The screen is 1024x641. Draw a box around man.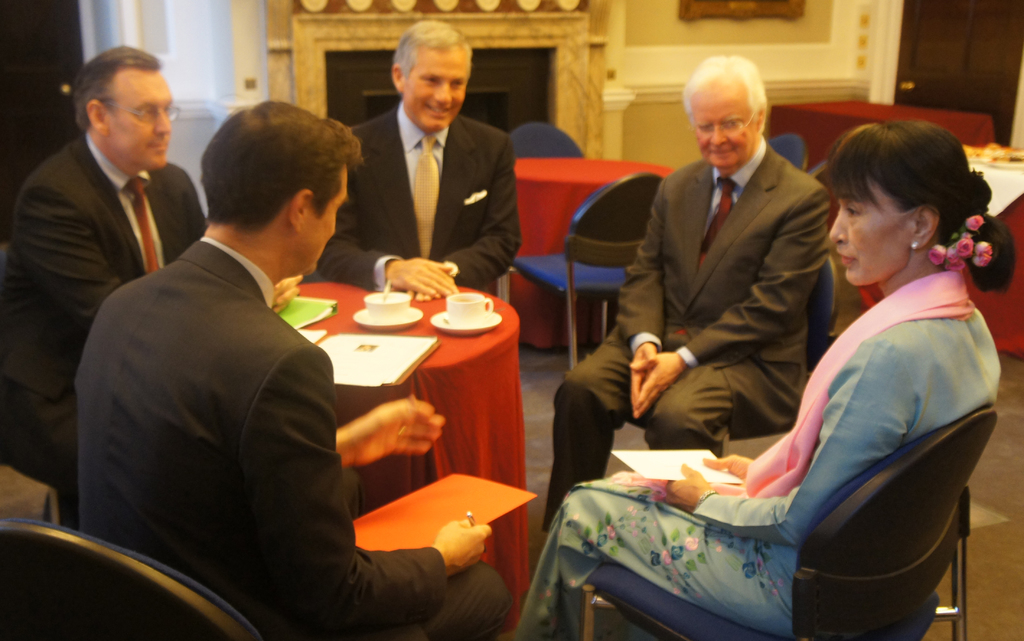
x1=313, y1=17, x2=519, y2=302.
